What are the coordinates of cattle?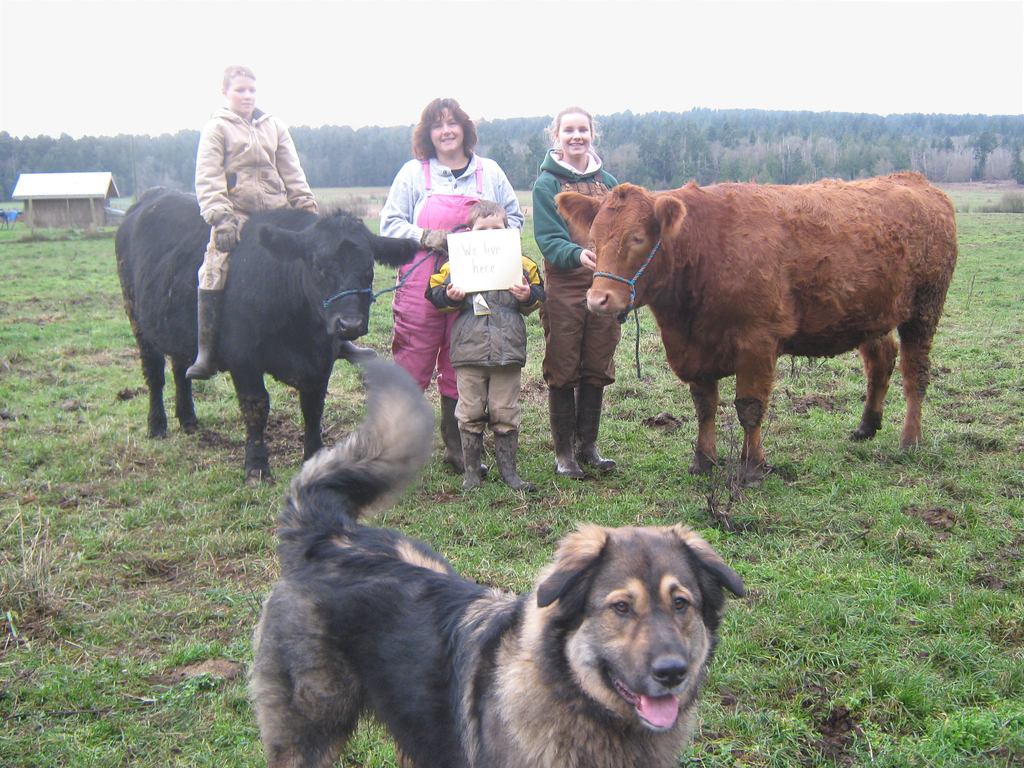
bbox=(551, 153, 972, 497).
